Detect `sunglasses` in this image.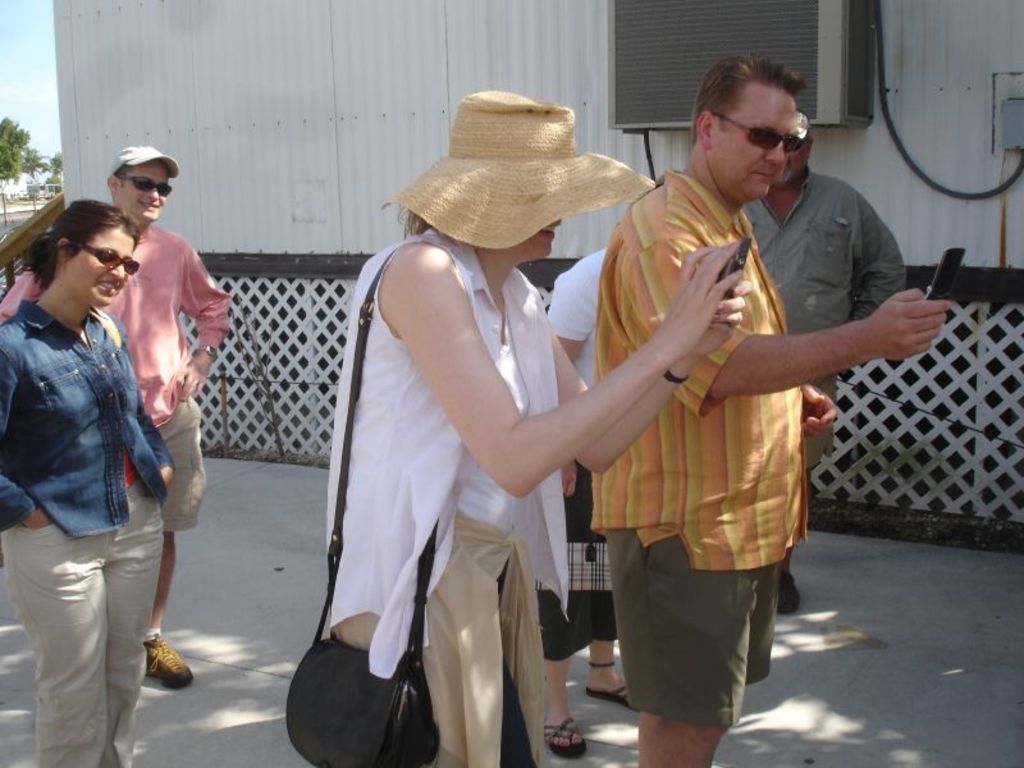
Detection: bbox=(74, 241, 138, 276).
